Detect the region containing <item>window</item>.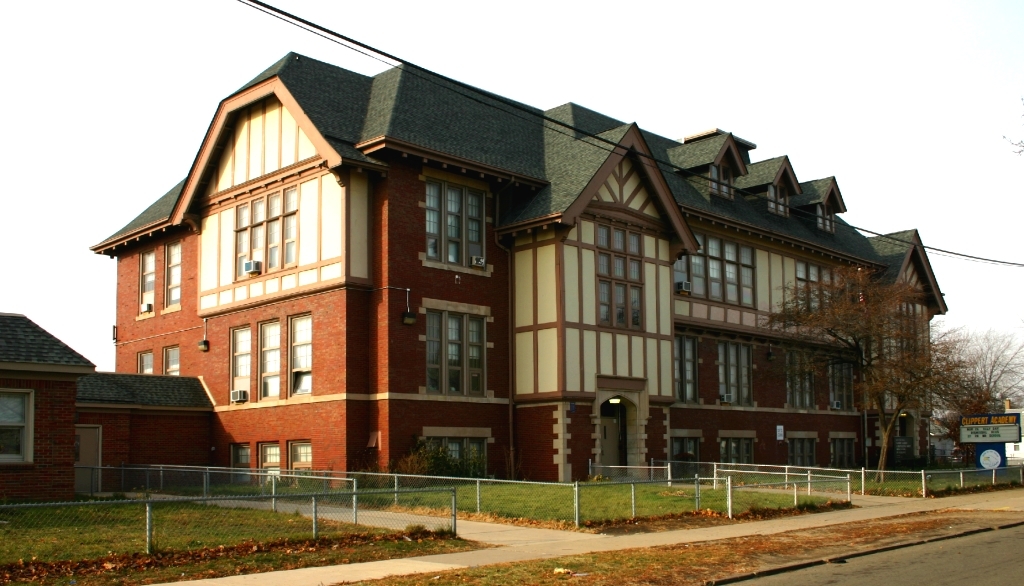
left=0, top=383, right=47, bottom=466.
